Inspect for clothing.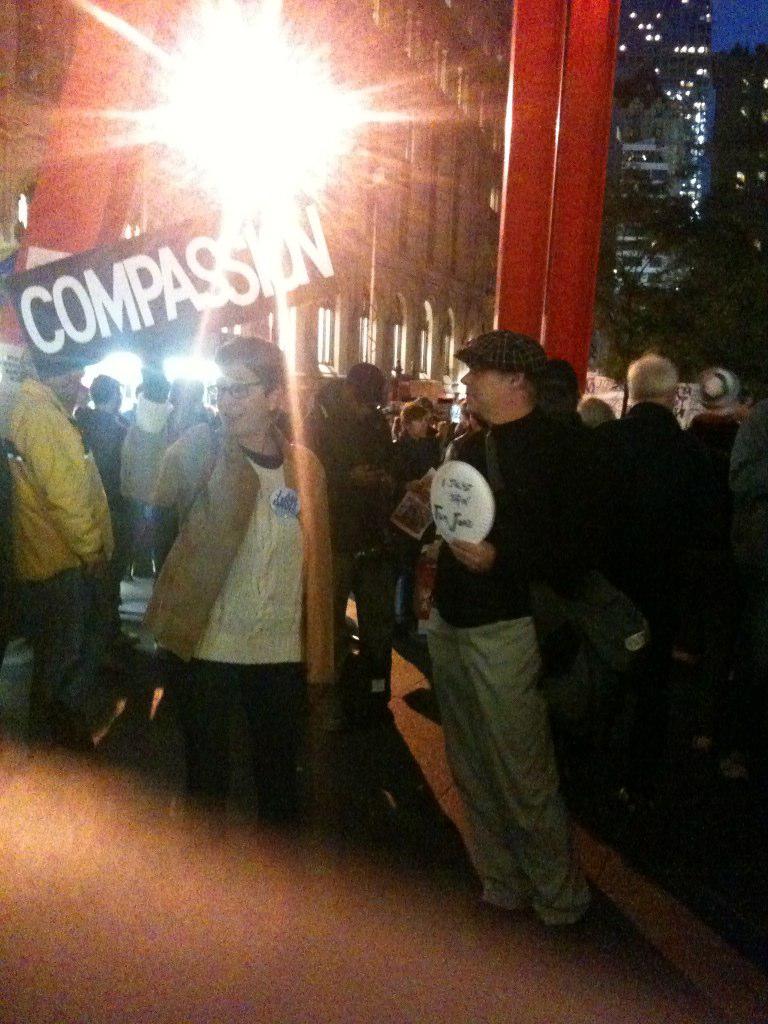
Inspection: (416,404,594,928).
